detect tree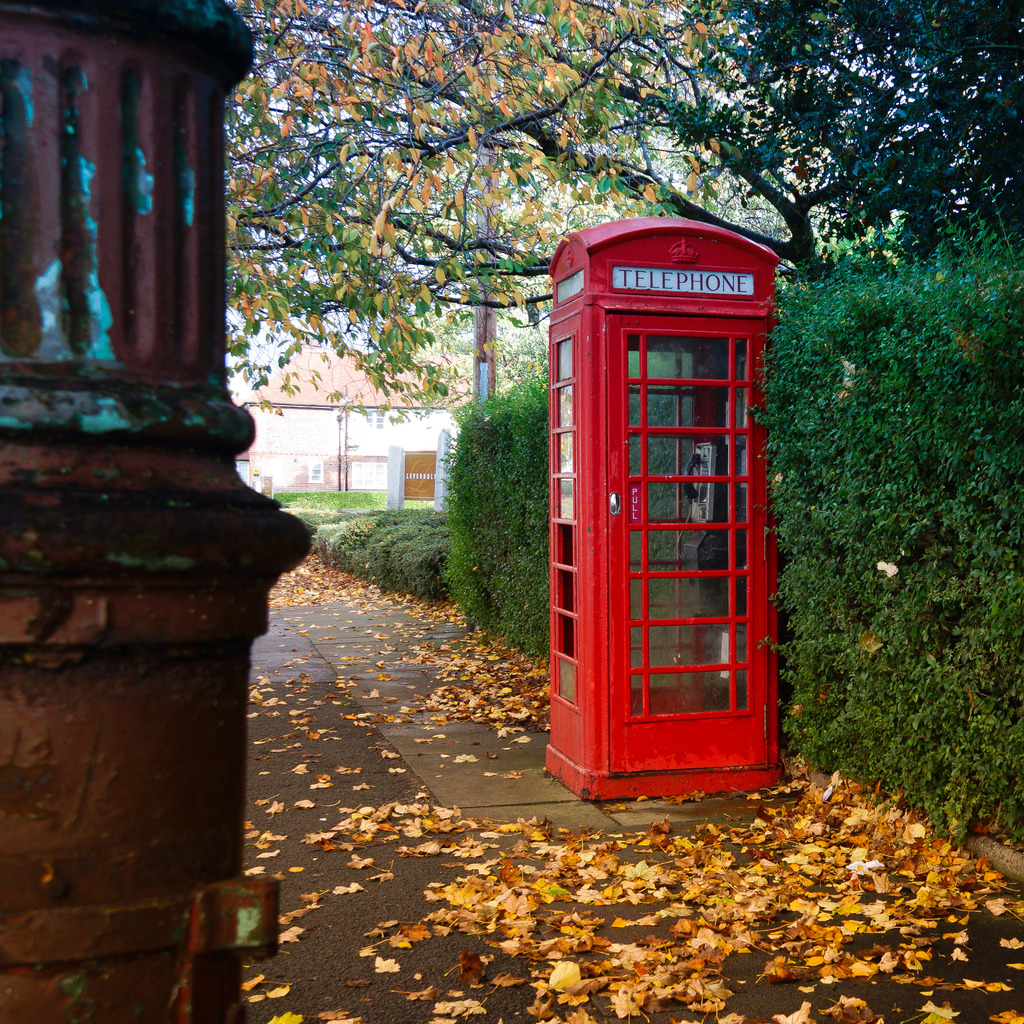
pyautogui.locateOnScreen(218, 0, 860, 444)
